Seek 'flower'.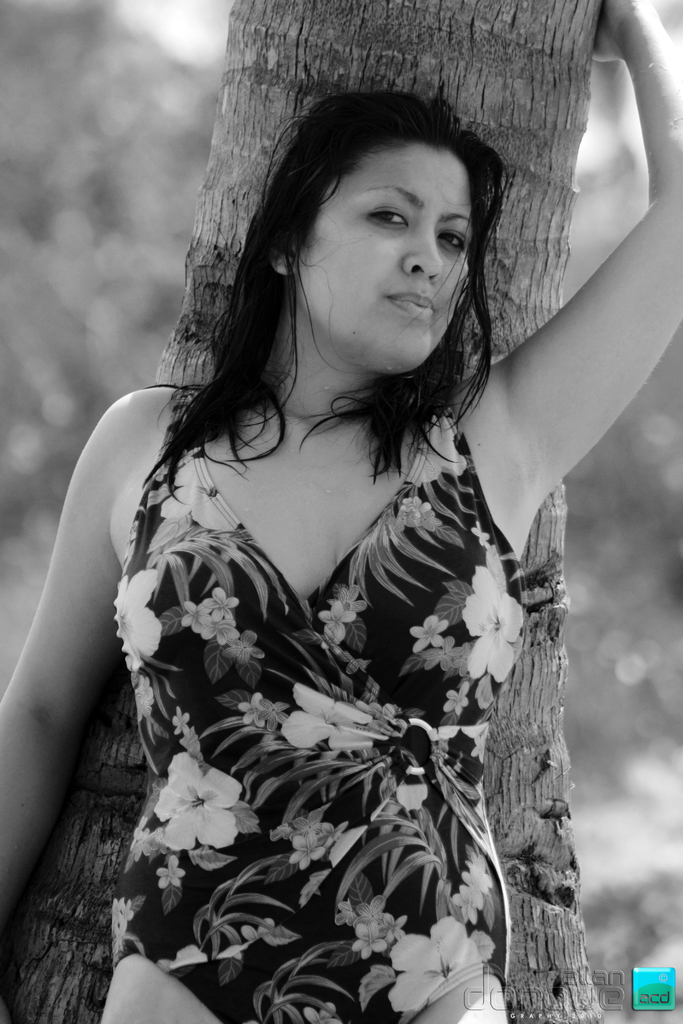
box(148, 753, 246, 852).
